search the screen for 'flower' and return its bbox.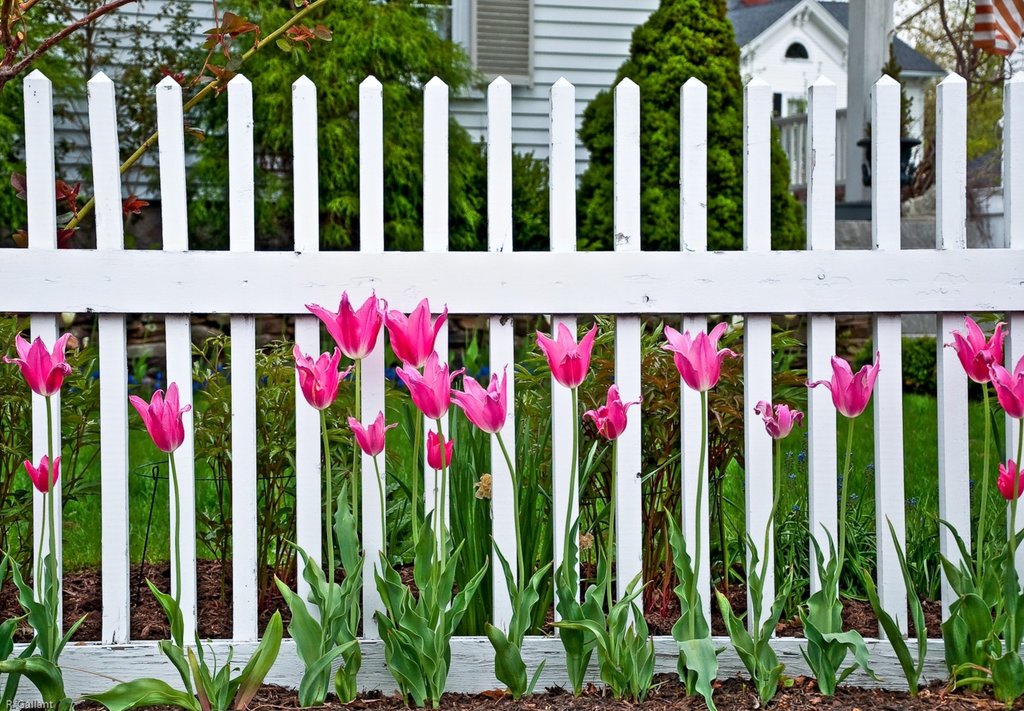
Found: pyautogui.locateOnScreen(24, 454, 68, 493).
